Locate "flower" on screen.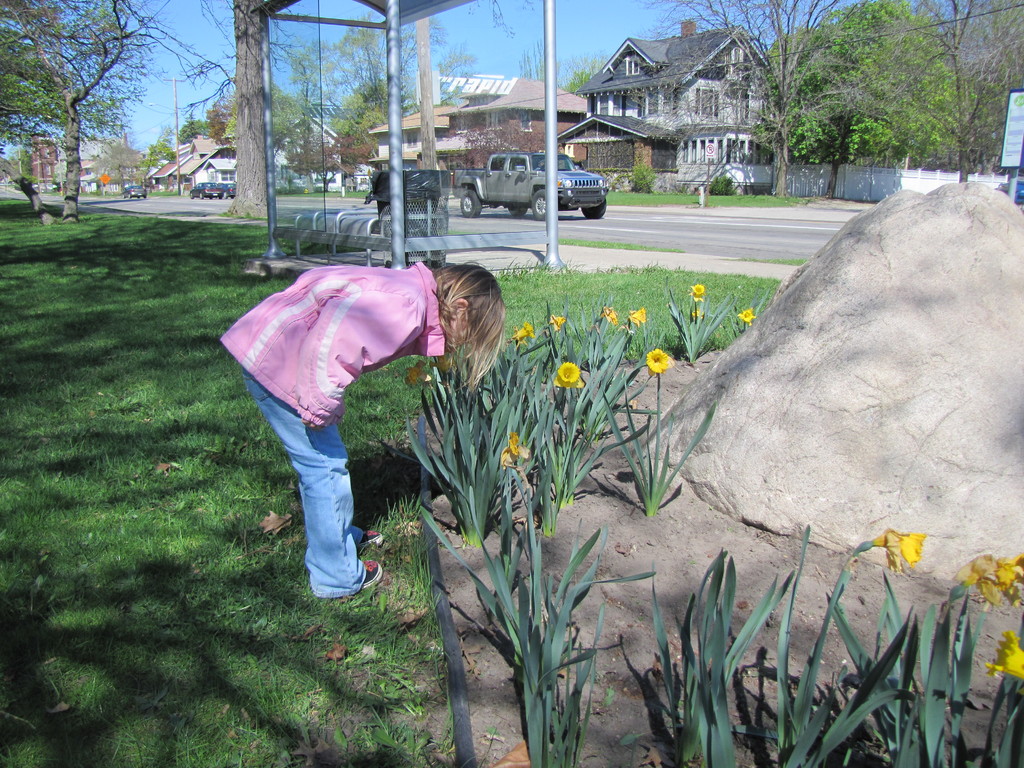
On screen at {"x1": 865, "y1": 525, "x2": 925, "y2": 574}.
